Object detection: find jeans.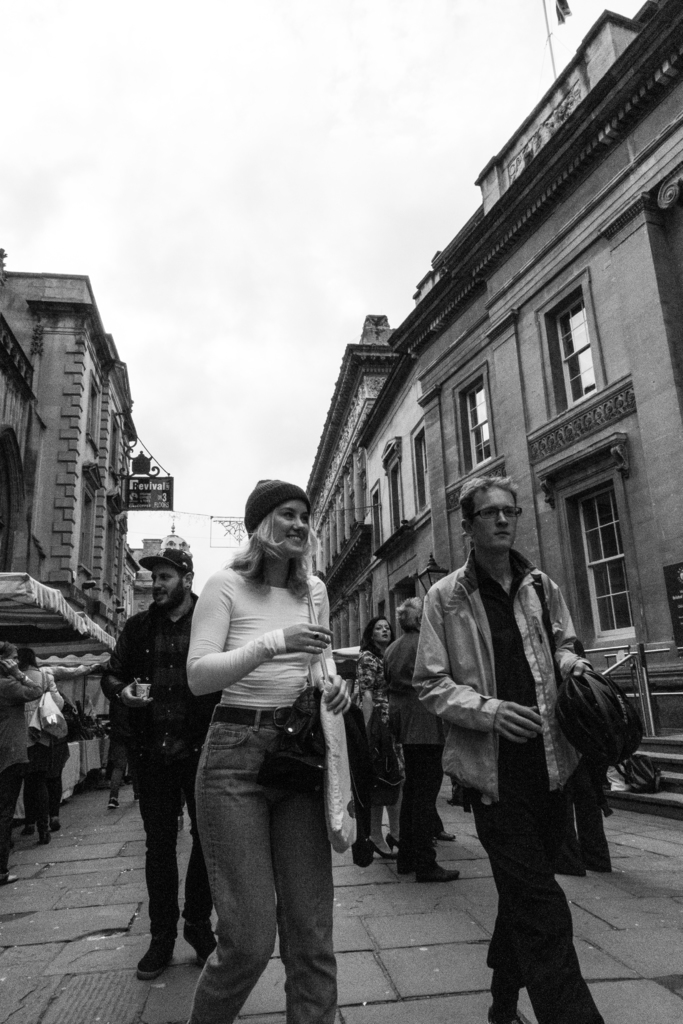
rect(105, 771, 124, 803).
